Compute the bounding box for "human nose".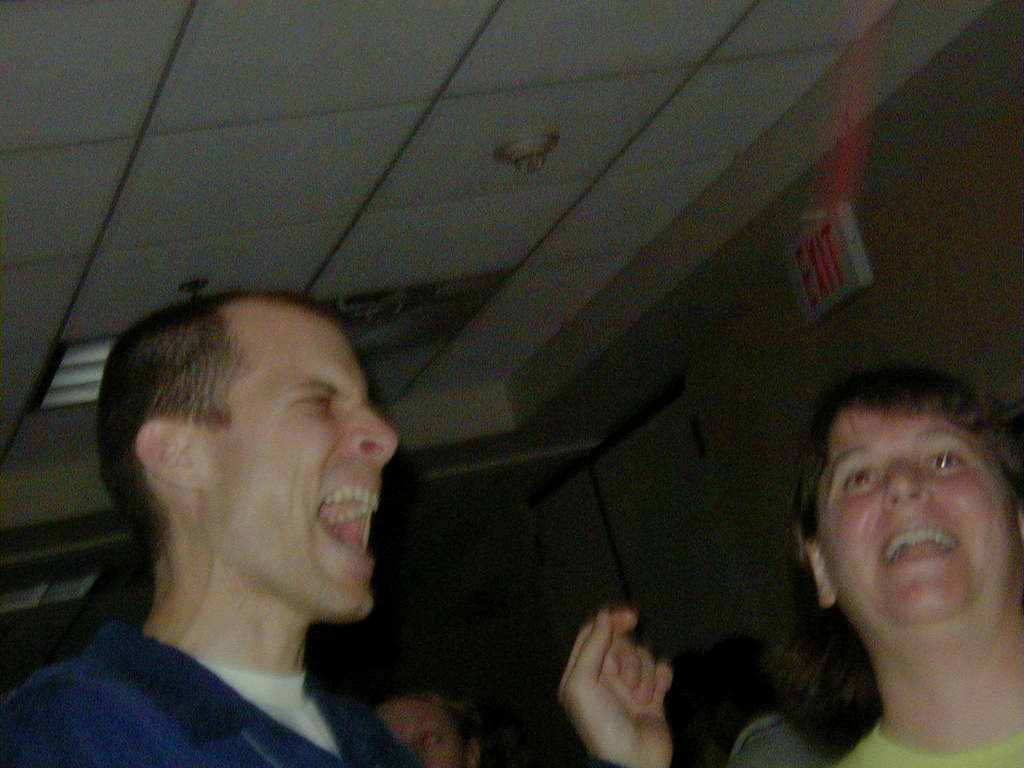
[left=882, top=455, right=925, bottom=514].
